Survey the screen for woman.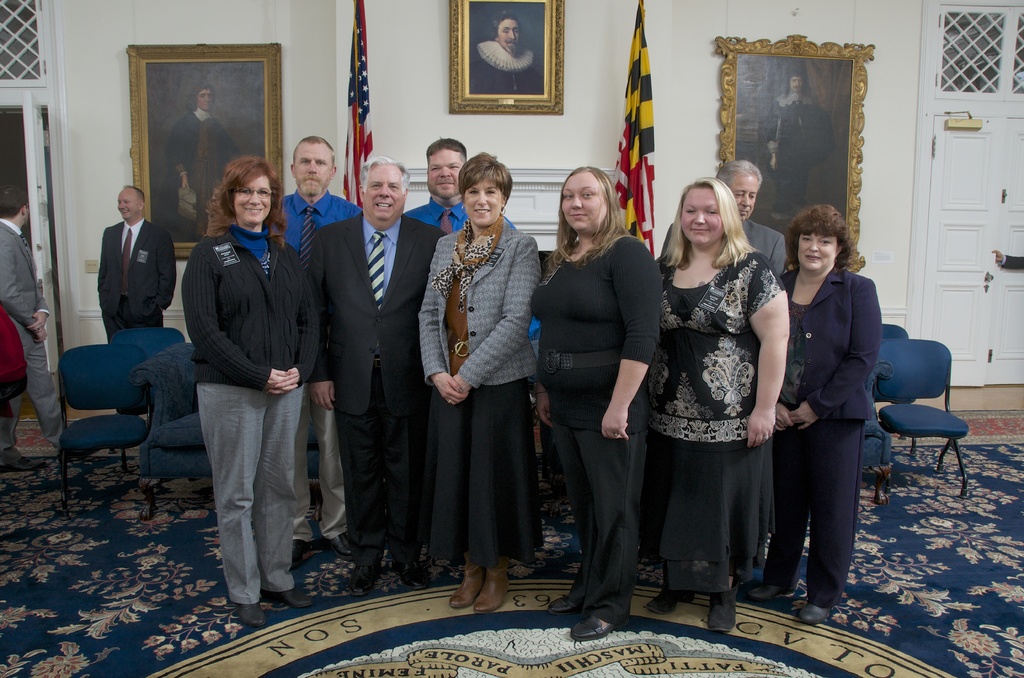
Survey found: crop(417, 131, 541, 622).
